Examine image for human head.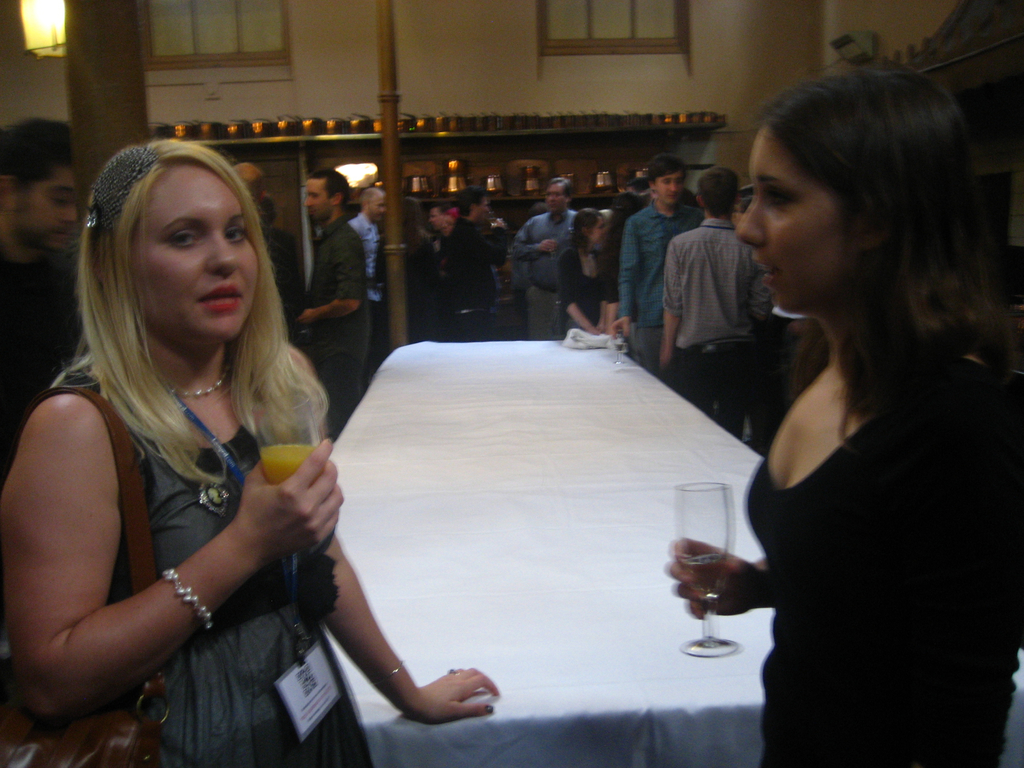
Examination result: select_region(451, 186, 493, 225).
